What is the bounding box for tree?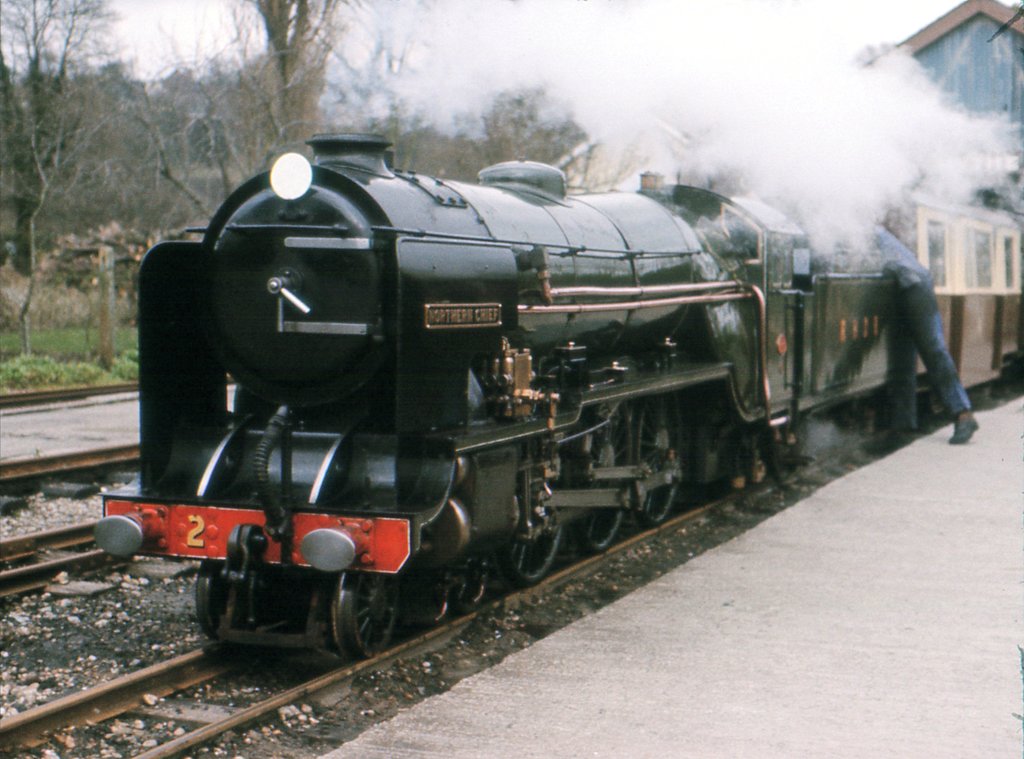
bbox=[140, 0, 399, 297].
